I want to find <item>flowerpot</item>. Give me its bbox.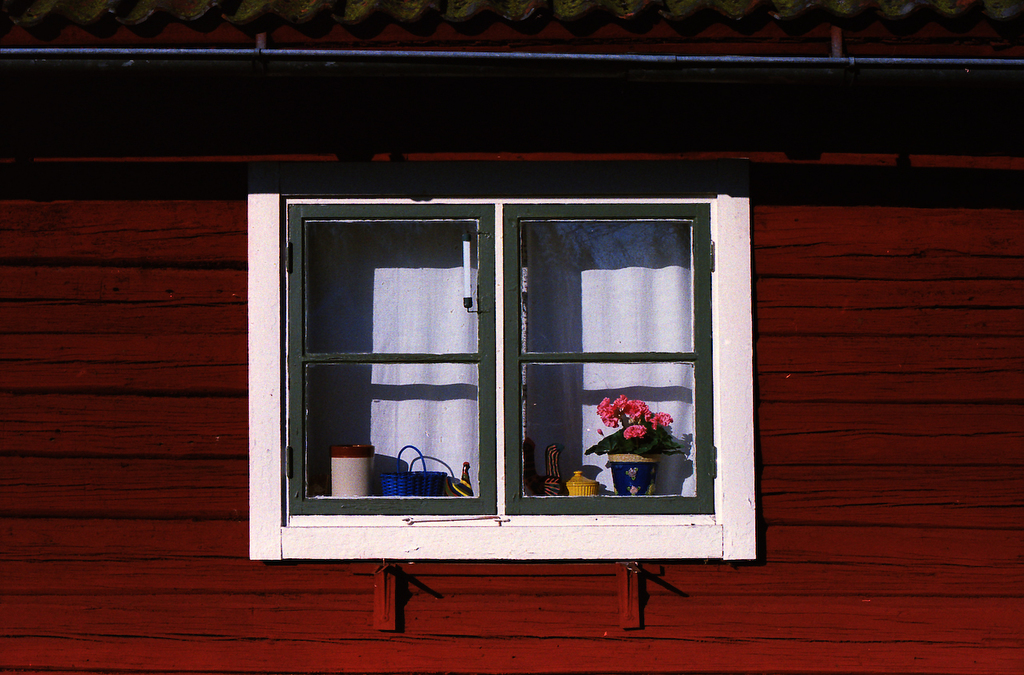
bbox(610, 453, 660, 495).
